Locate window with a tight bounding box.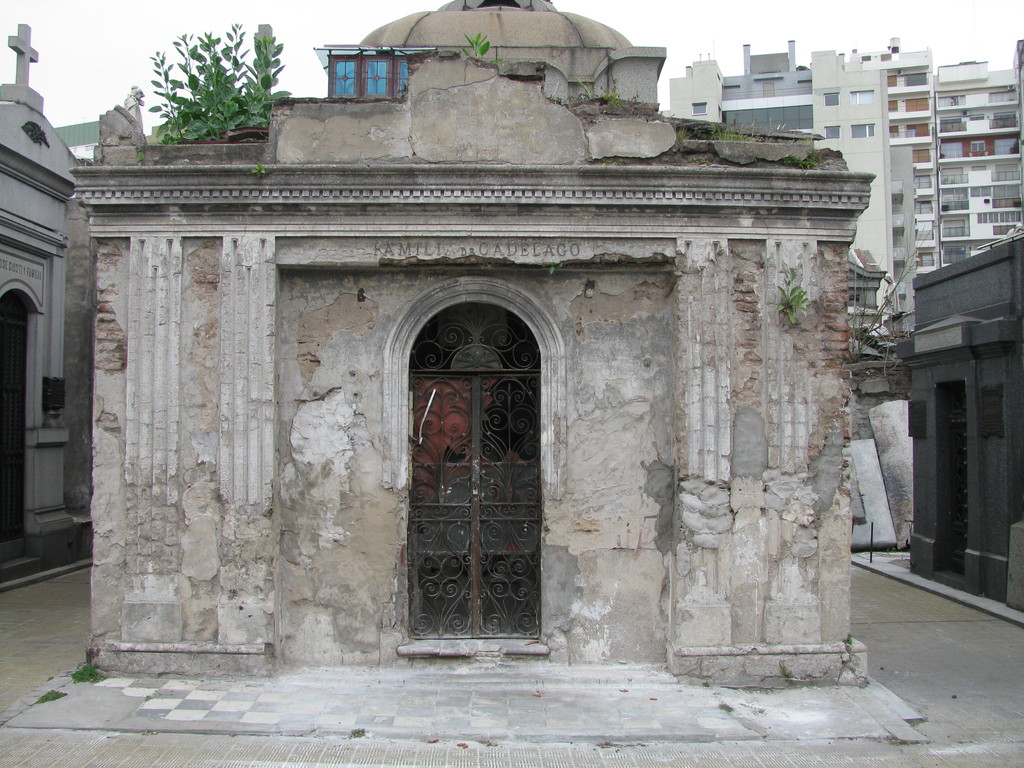
locate(850, 127, 873, 134).
